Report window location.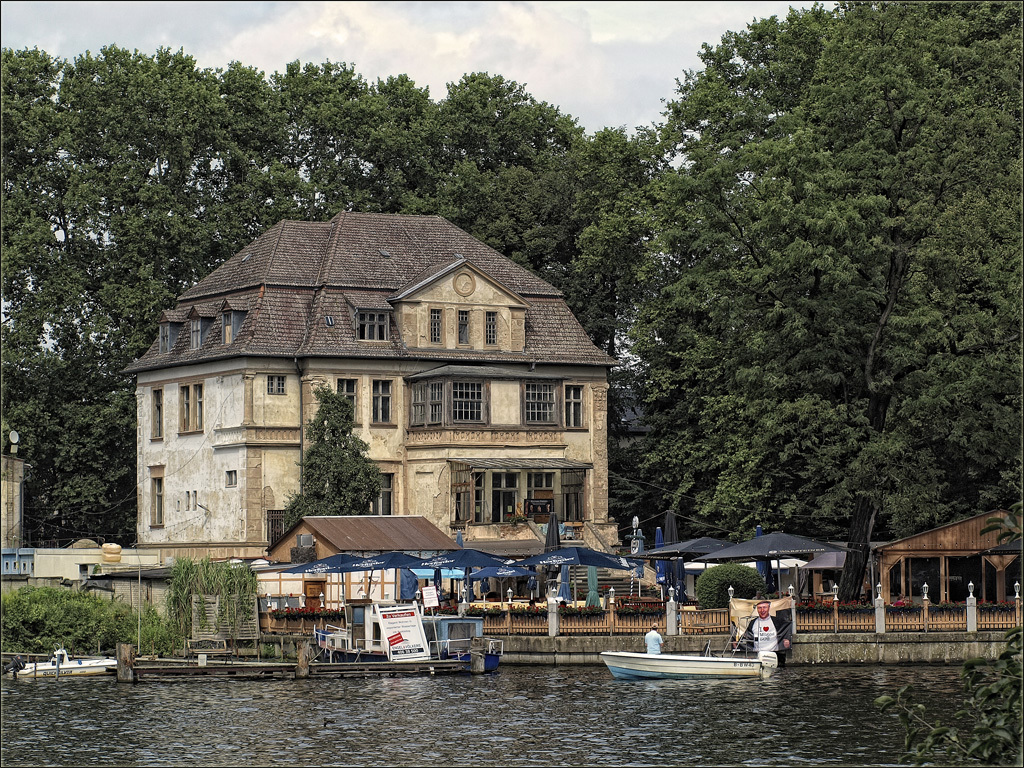
Report: bbox=(455, 304, 475, 347).
